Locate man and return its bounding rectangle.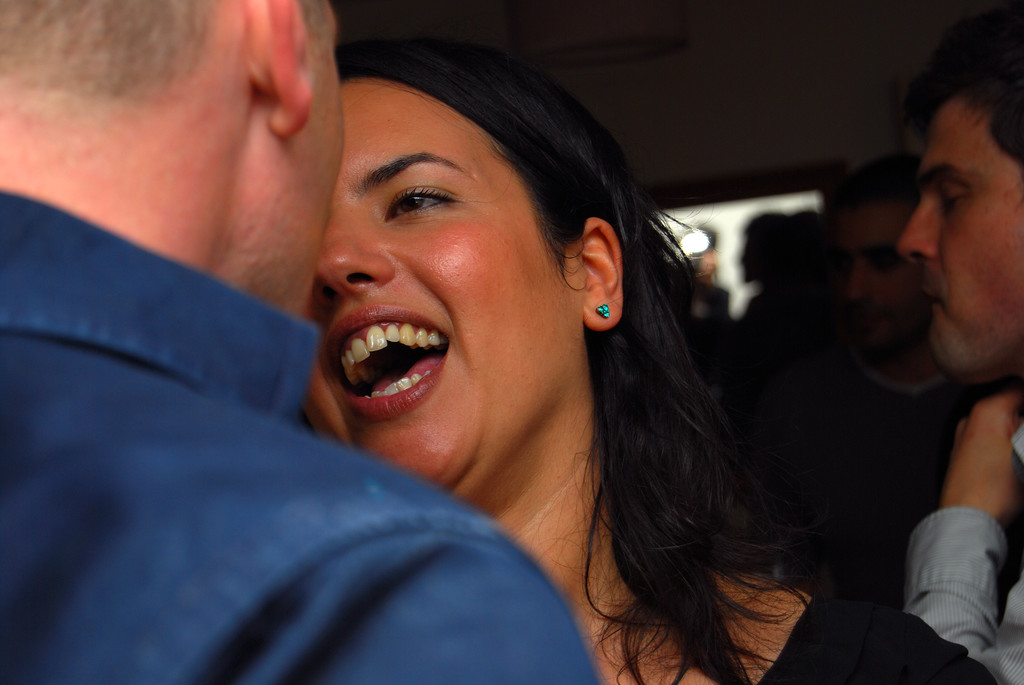
(0,0,618,684).
